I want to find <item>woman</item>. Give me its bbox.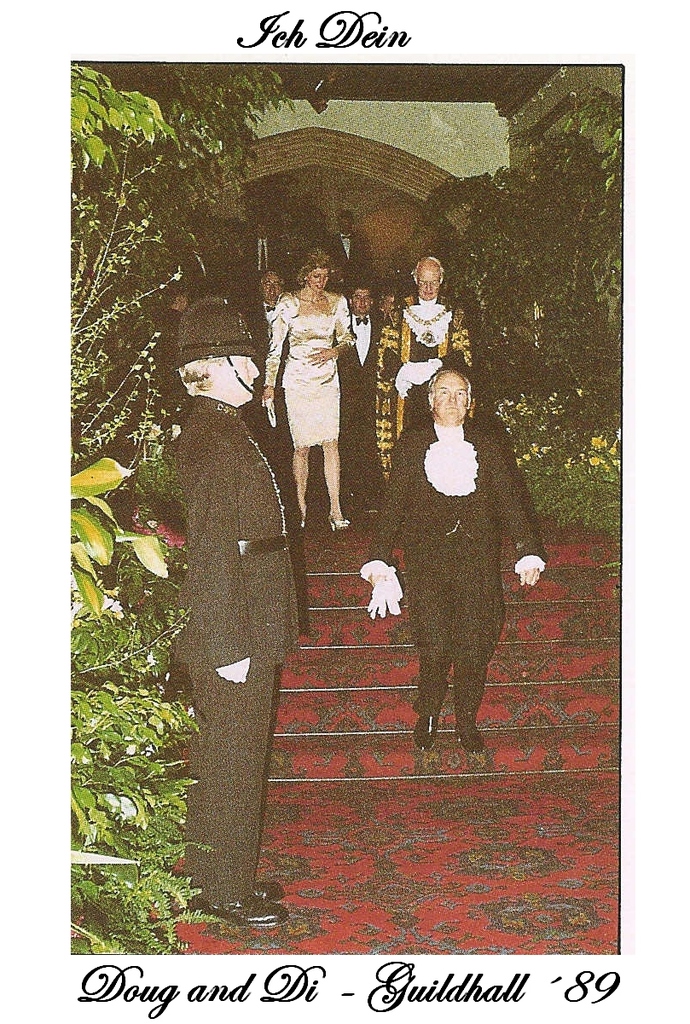
<bbox>258, 244, 357, 532</bbox>.
